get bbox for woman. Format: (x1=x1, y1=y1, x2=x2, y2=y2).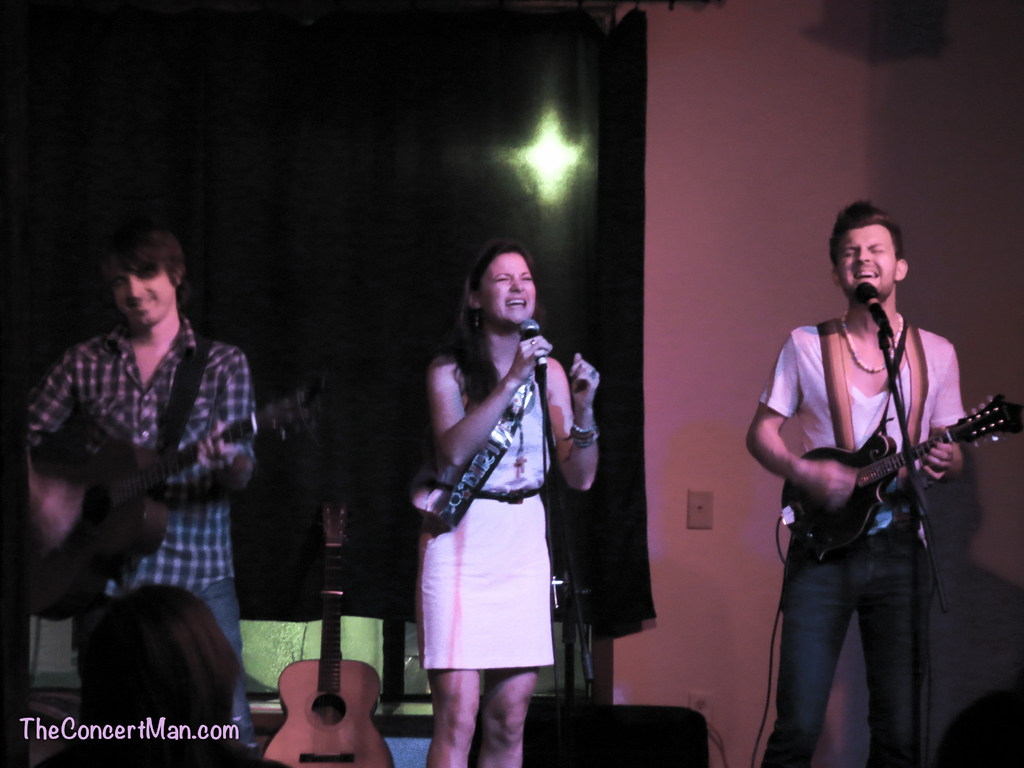
(x1=403, y1=210, x2=595, y2=767).
